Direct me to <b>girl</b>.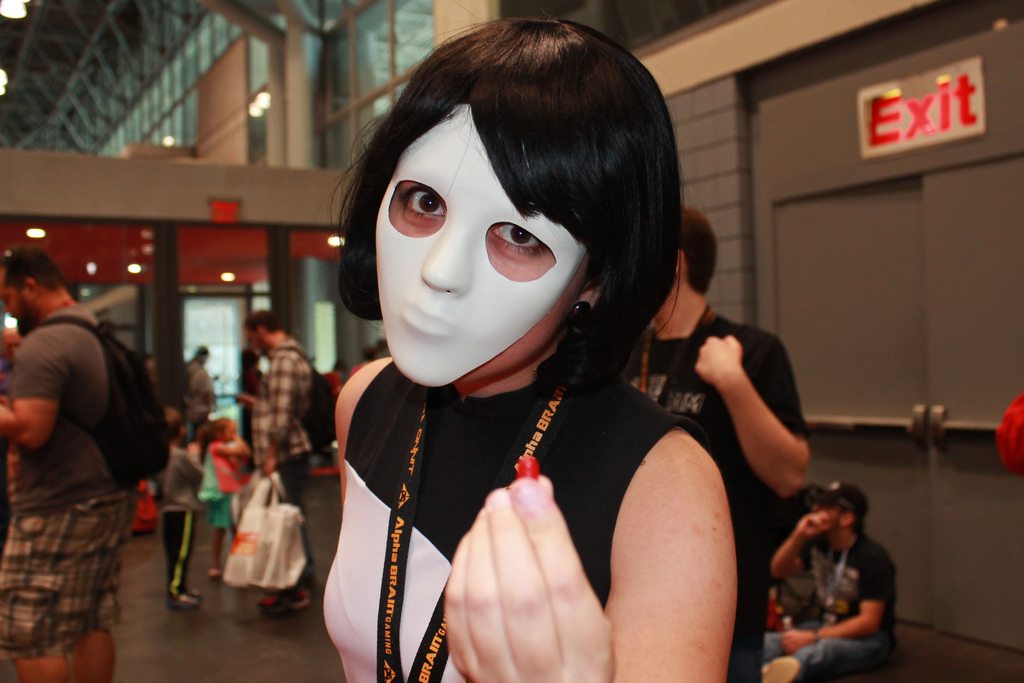
Direction: (x1=310, y1=0, x2=738, y2=682).
